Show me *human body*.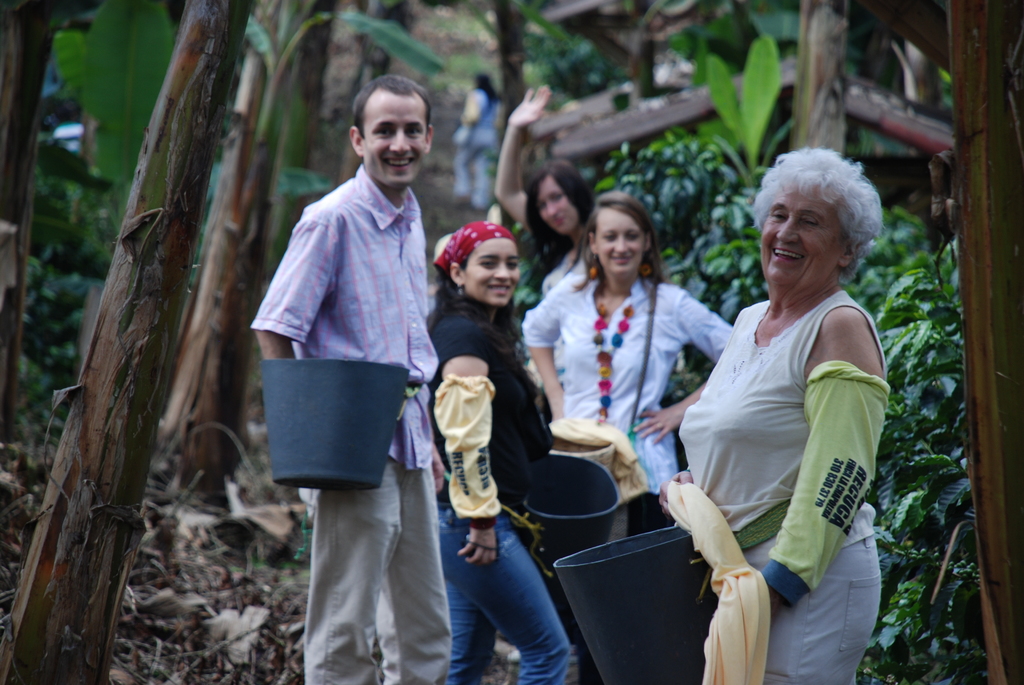
*human body* is here: crop(450, 91, 506, 212).
